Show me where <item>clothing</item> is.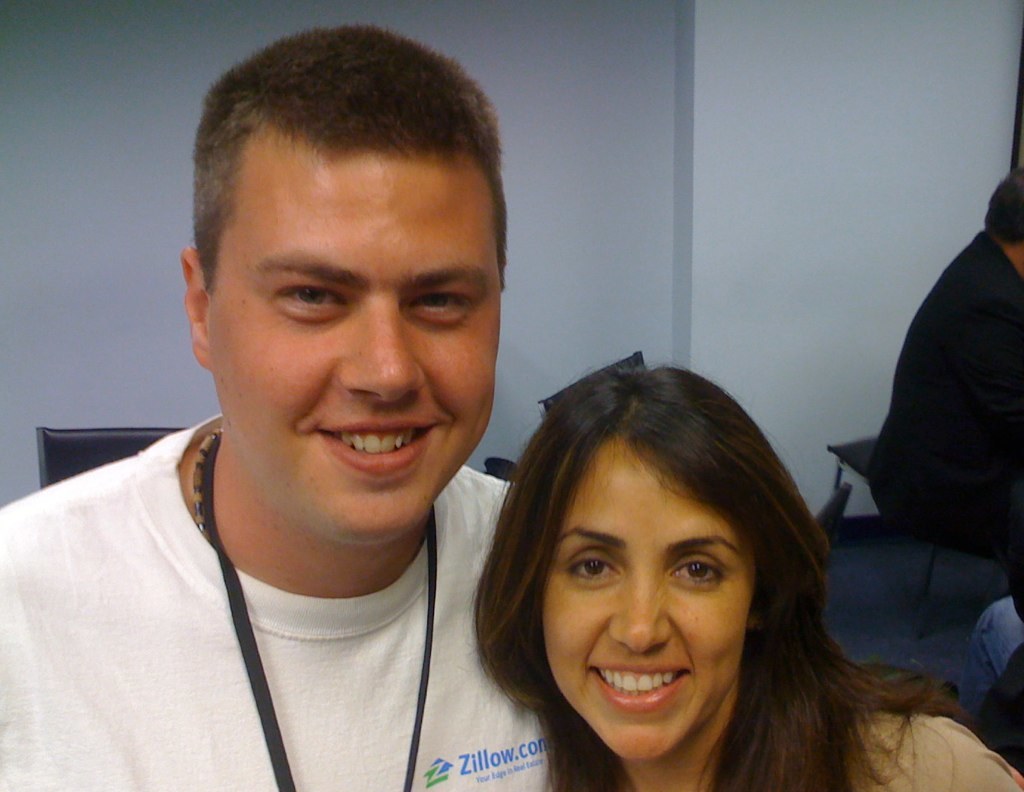
<item>clothing</item> is at 0, 412, 555, 791.
